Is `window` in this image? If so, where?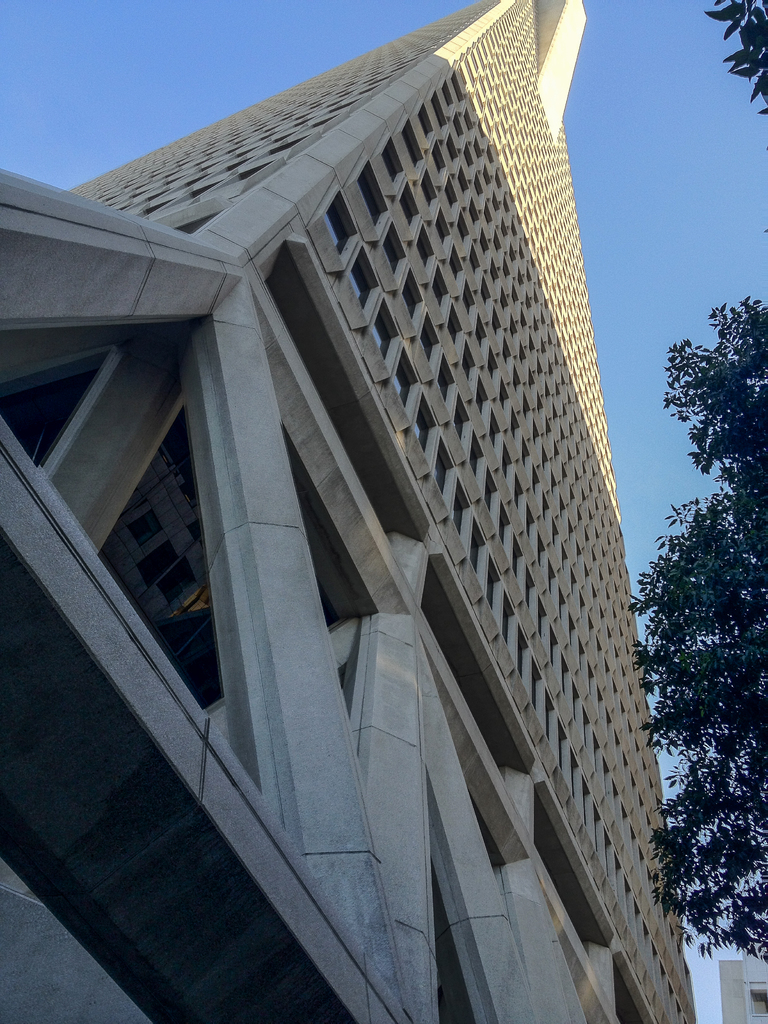
Yes, at [left=502, top=600, right=516, bottom=664].
